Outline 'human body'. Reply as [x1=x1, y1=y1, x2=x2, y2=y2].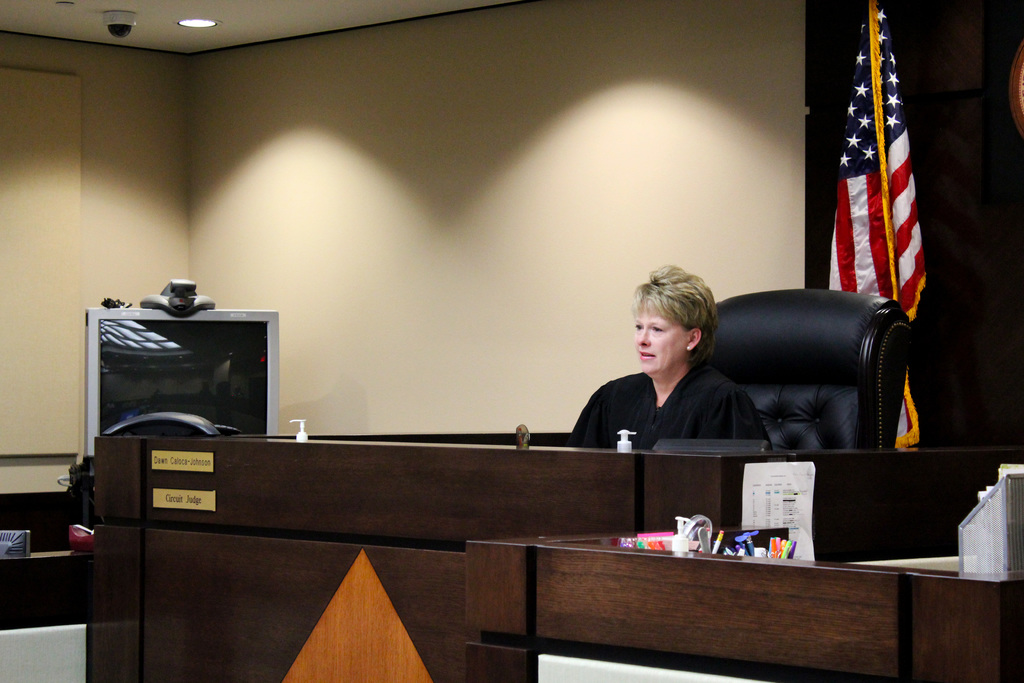
[x1=569, y1=265, x2=772, y2=447].
